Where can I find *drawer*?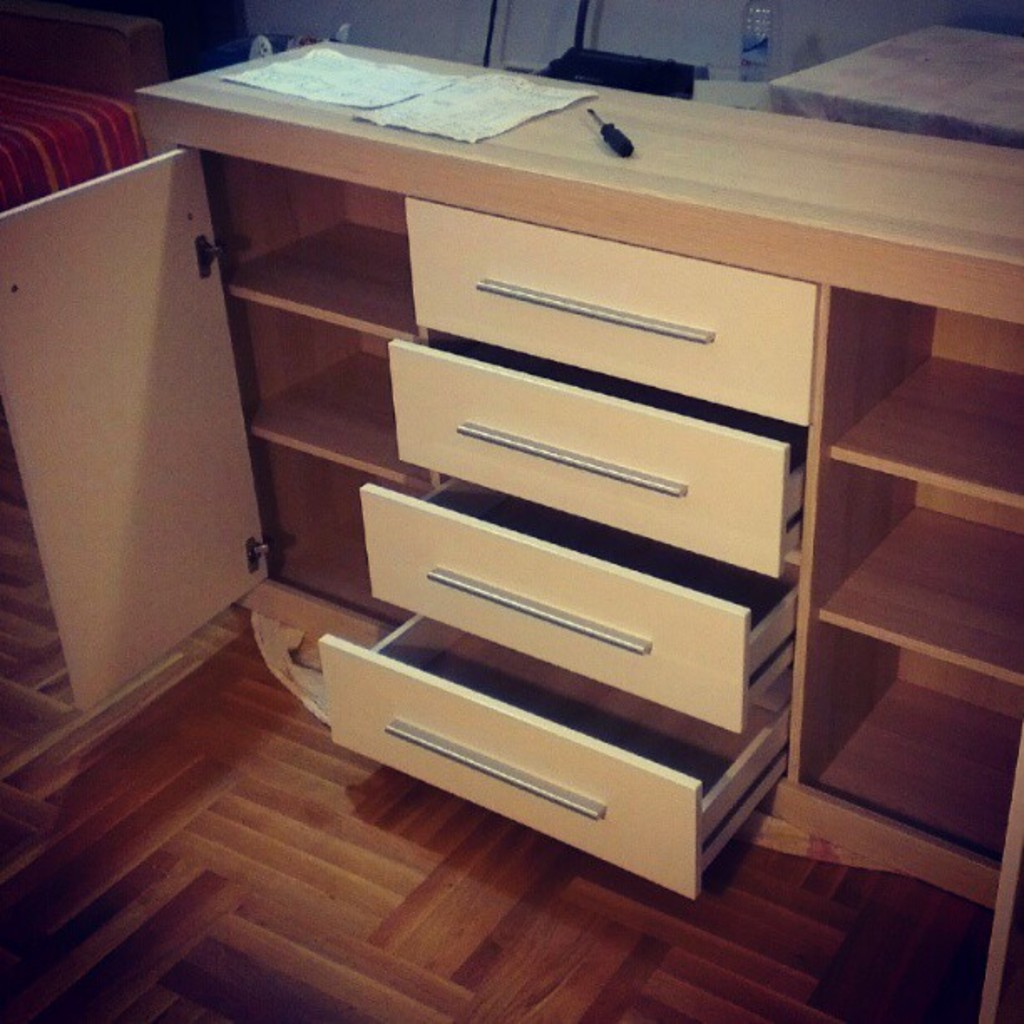
You can find it at (left=403, top=199, right=817, bottom=422).
